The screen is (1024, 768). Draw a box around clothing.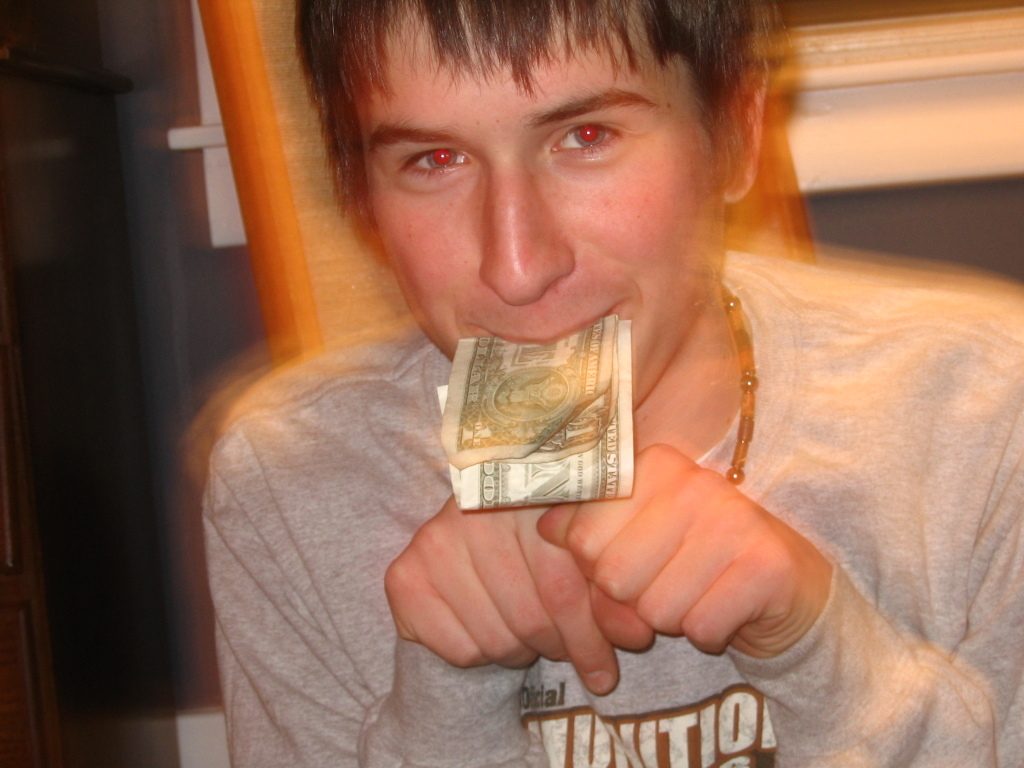
(left=199, top=314, right=1023, bottom=767).
